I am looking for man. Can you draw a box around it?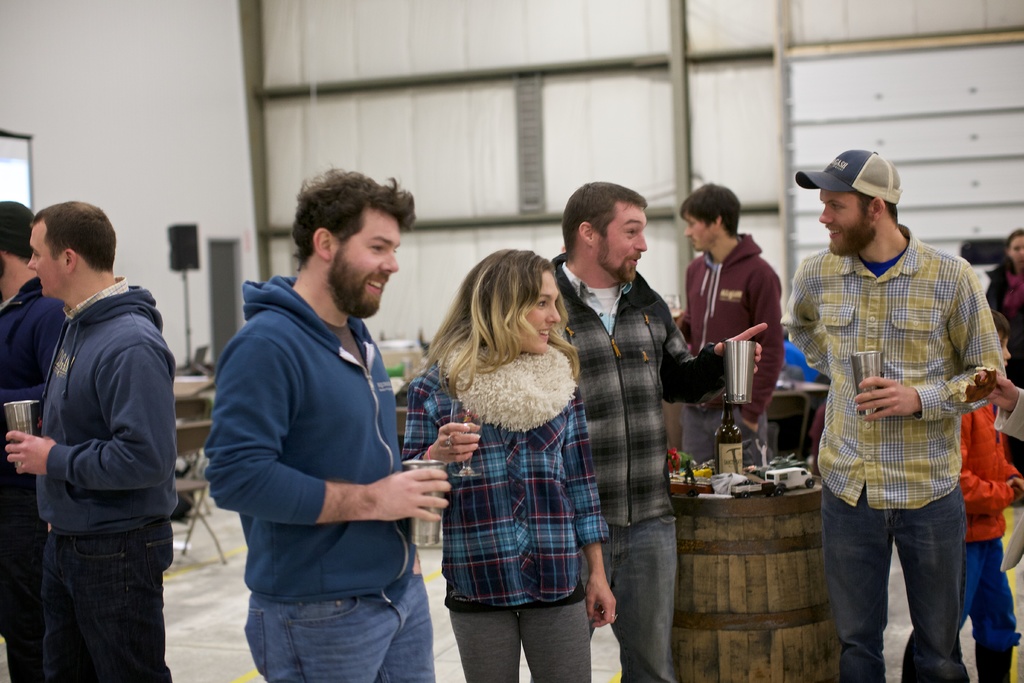
Sure, the bounding box is bbox=[206, 163, 444, 682].
